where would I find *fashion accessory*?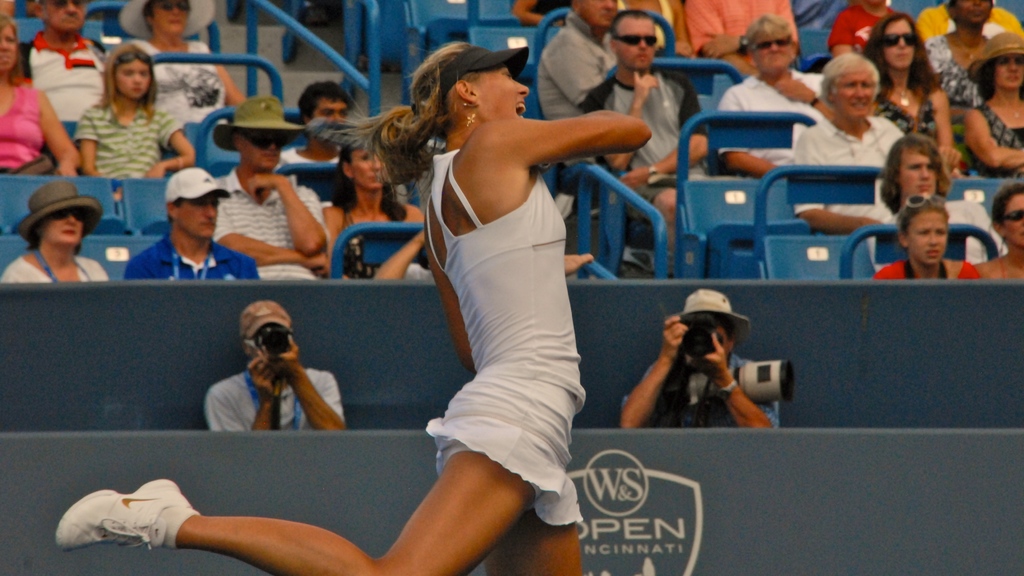
At select_region(1002, 98, 1021, 120).
